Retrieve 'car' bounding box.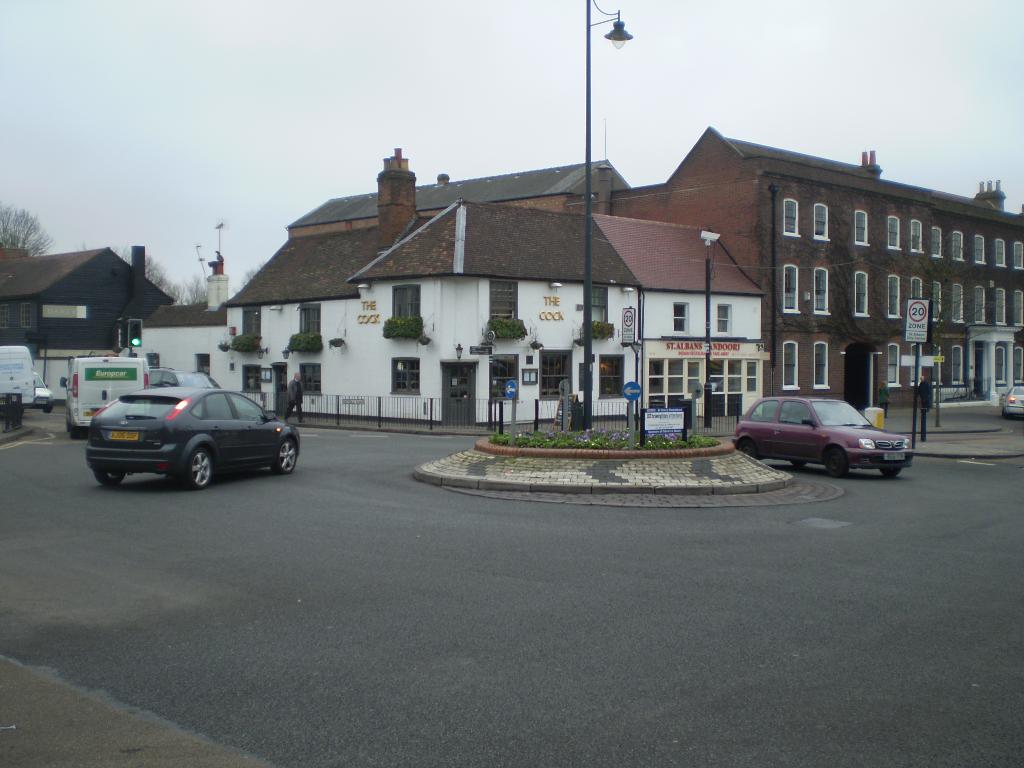
Bounding box: crop(149, 368, 221, 389).
